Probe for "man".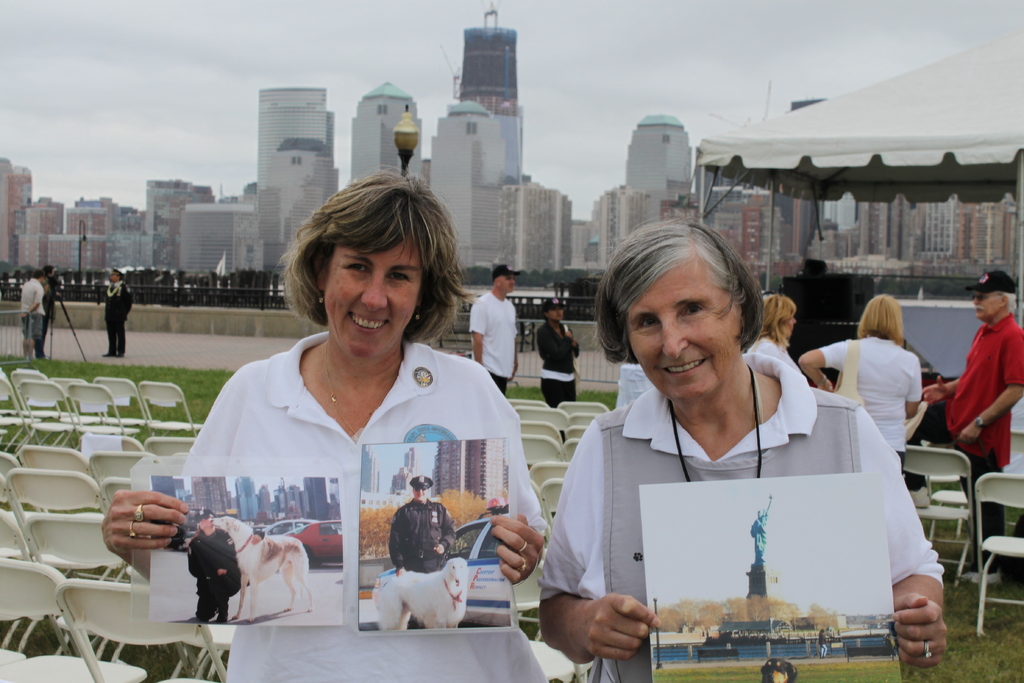
Probe result: {"x1": 20, "y1": 270, "x2": 49, "y2": 358}.
